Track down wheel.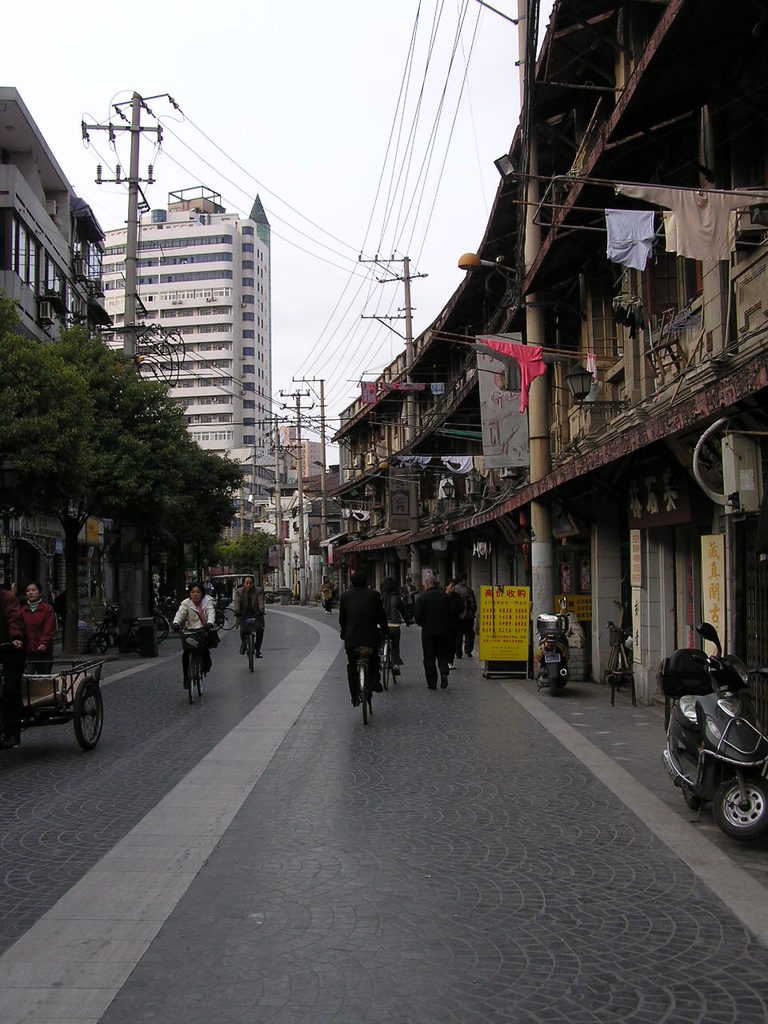
Tracked to box(182, 656, 197, 706).
